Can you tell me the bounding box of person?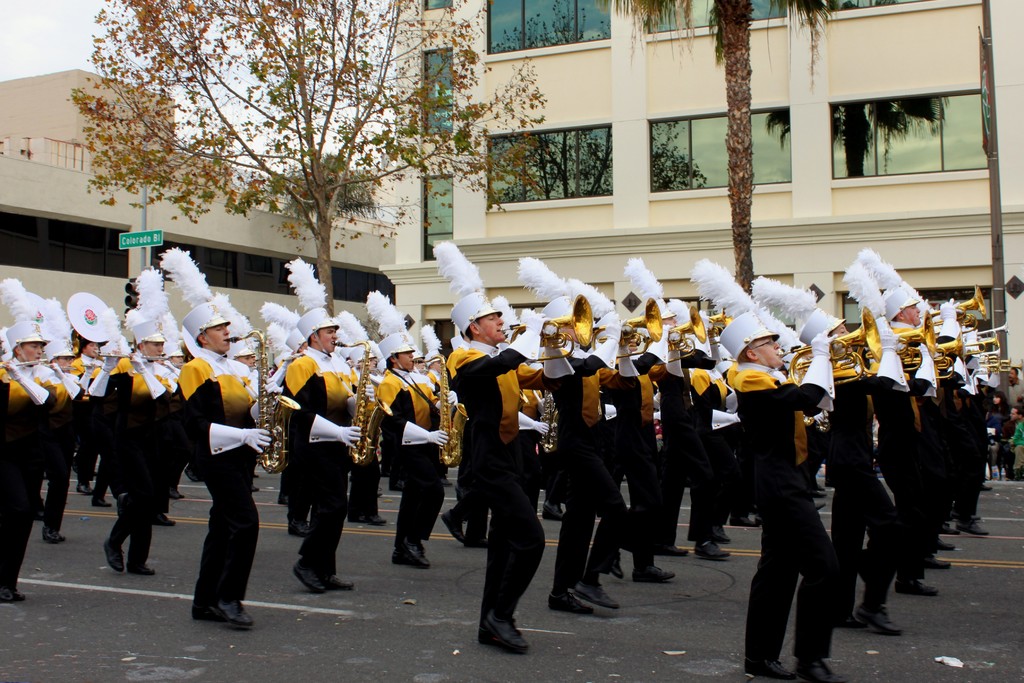
{"left": 688, "top": 260, "right": 843, "bottom": 682}.
